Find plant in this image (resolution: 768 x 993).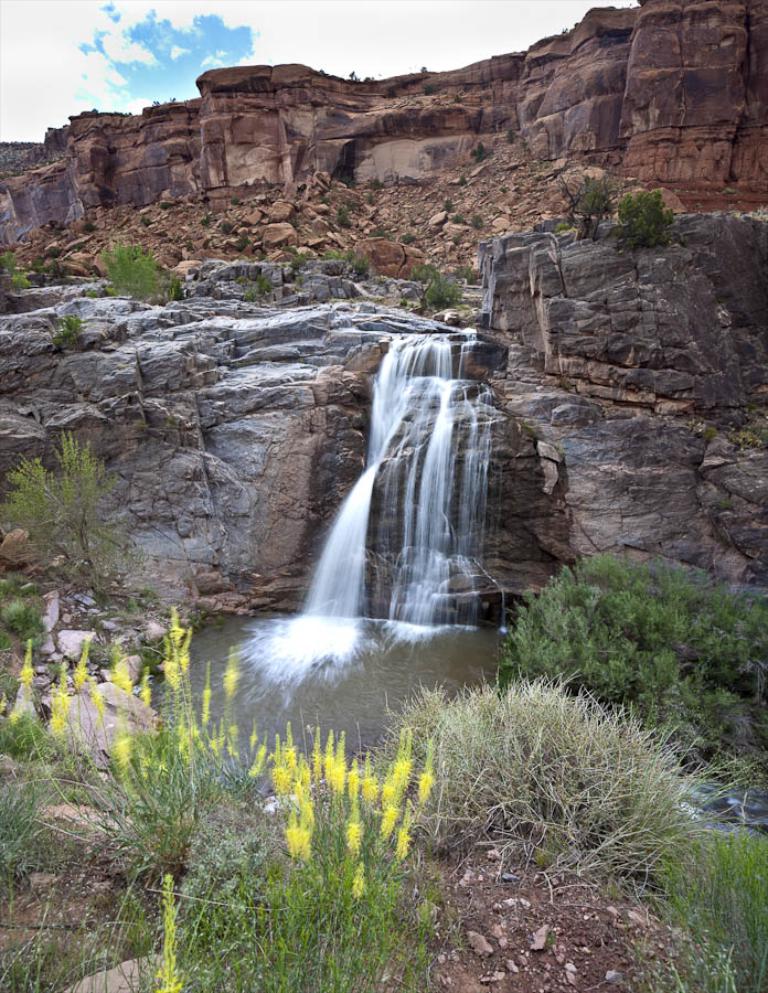
left=284, top=247, right=311, bottom=269.
